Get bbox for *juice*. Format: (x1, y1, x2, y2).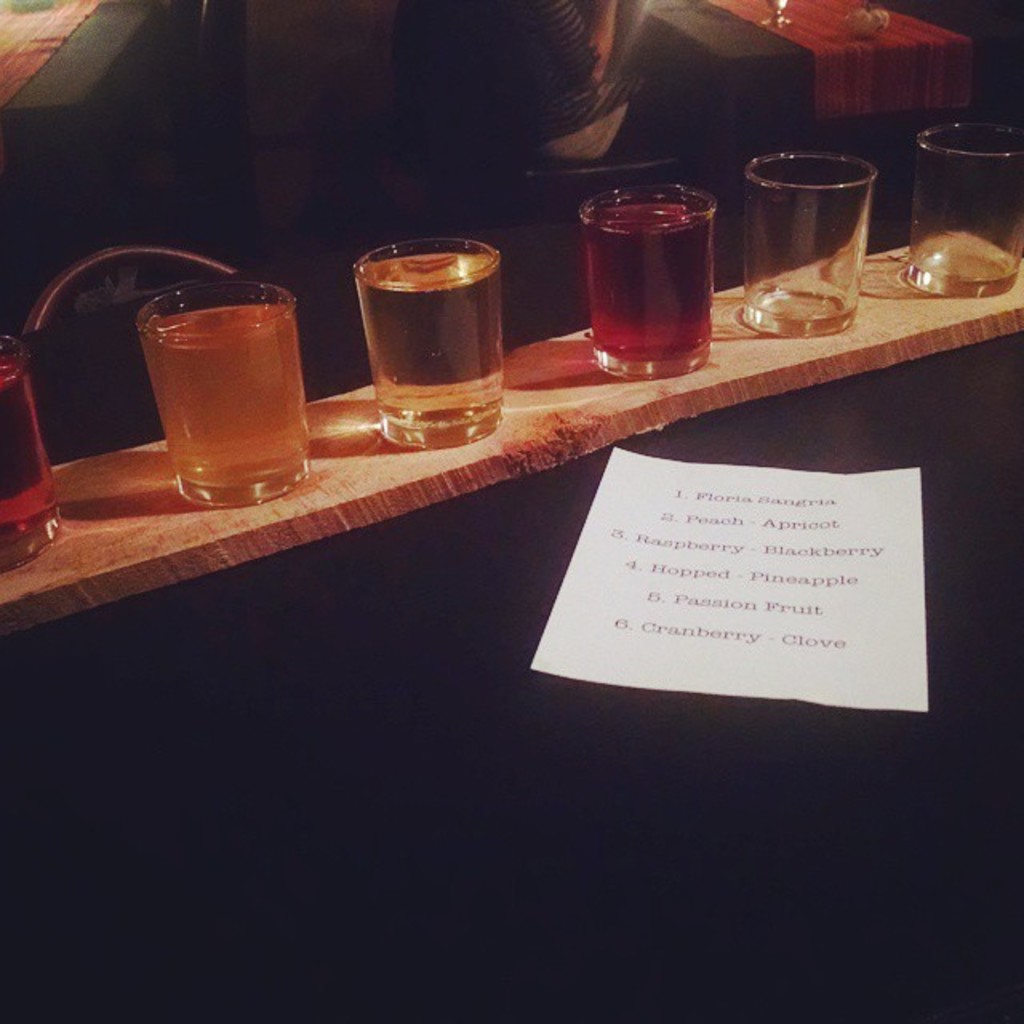
(570, 202, 709, 374).
